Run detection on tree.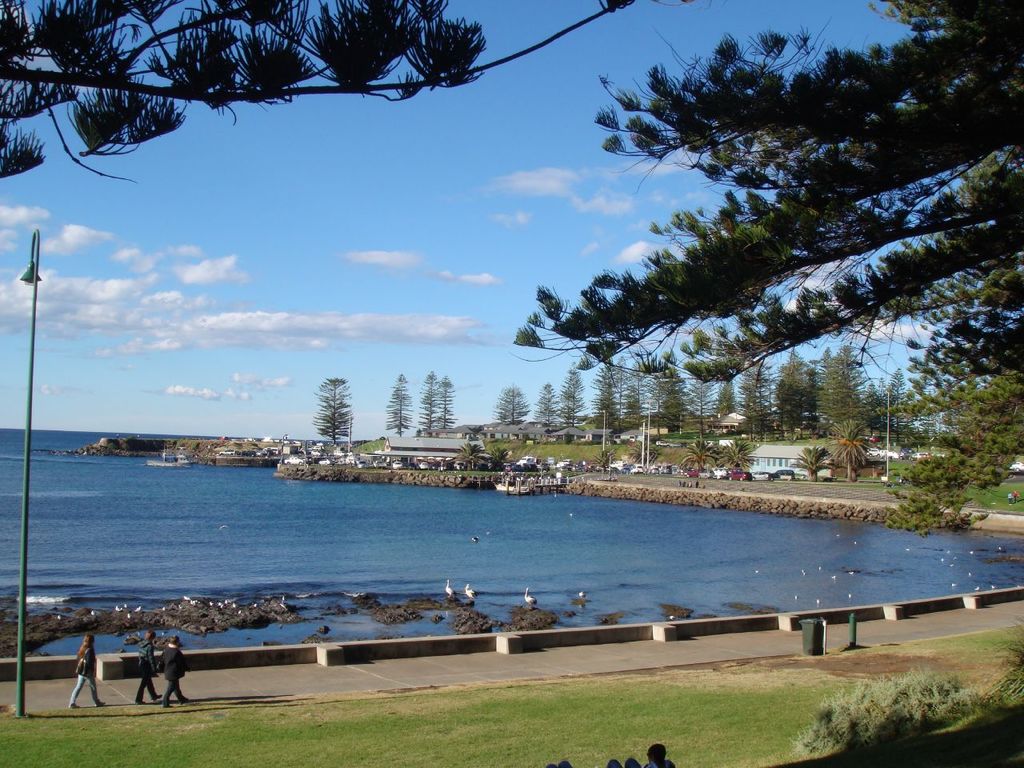
Result: 490:378:532:430.
